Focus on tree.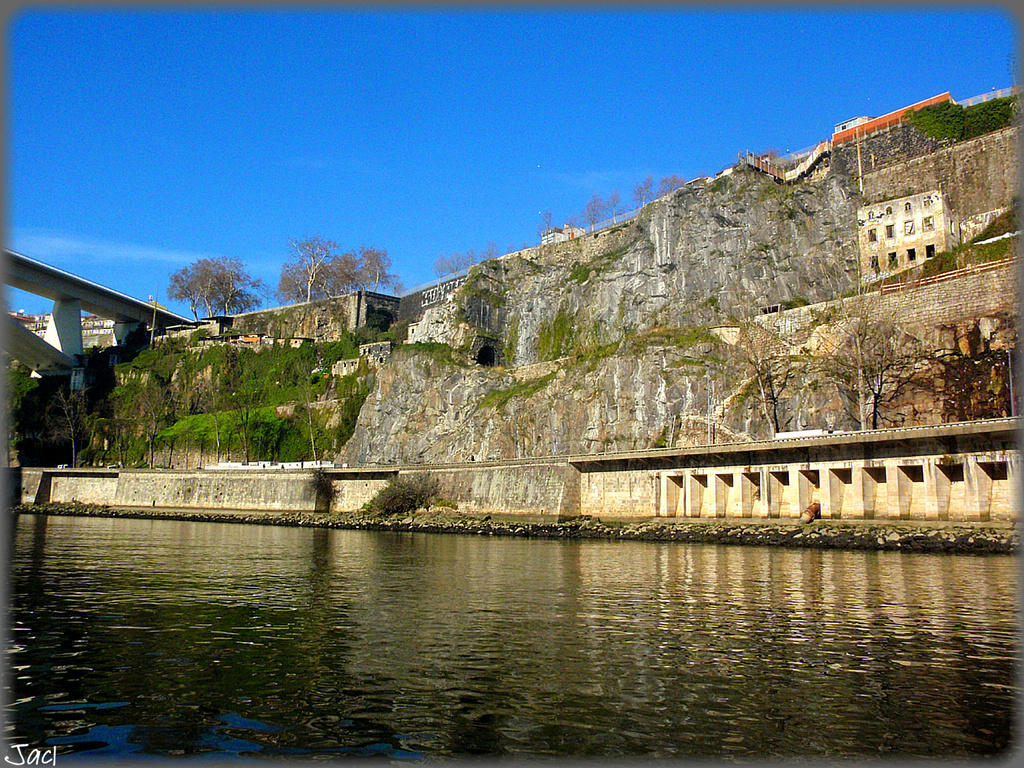
Focused at box(287, 230, 344, 299).
